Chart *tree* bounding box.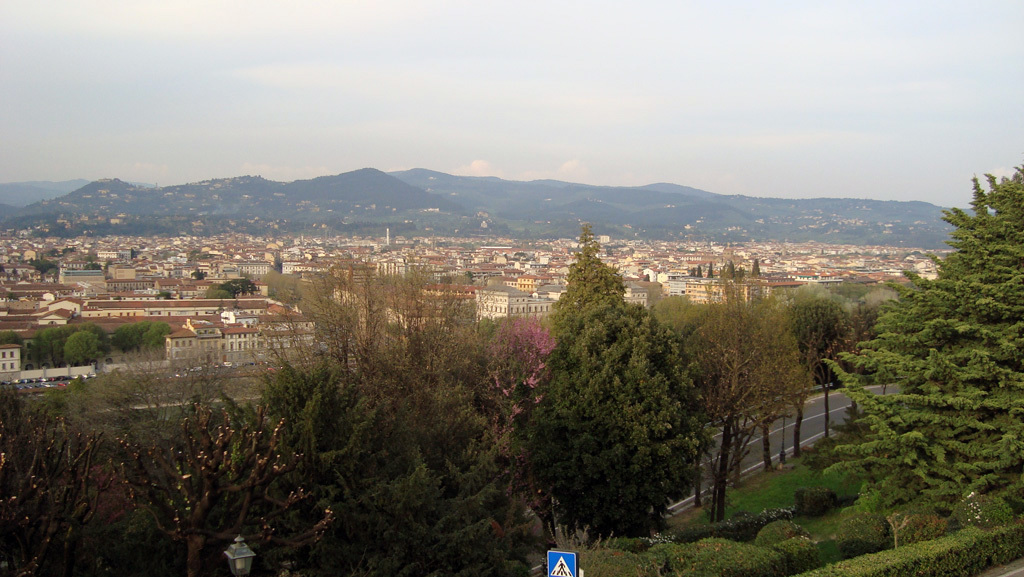
Charted: pyautogui.locateOnScreen(273, 281, 378, 395).
